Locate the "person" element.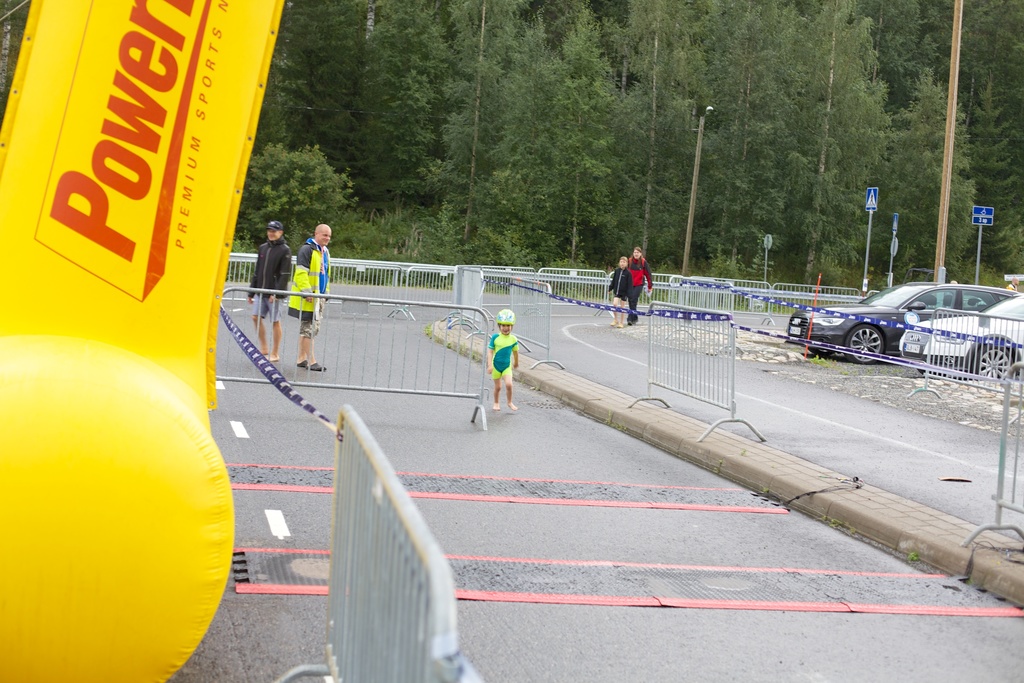
Element bbox: (245,216,289,363).
